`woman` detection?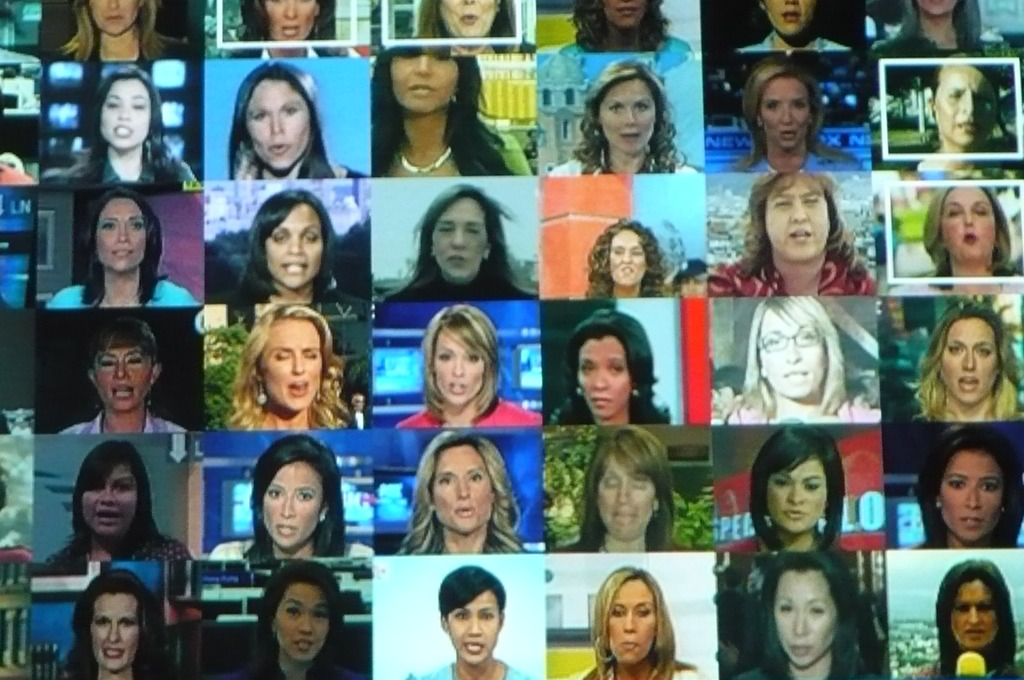
crop(42, 435, 195, 568)
